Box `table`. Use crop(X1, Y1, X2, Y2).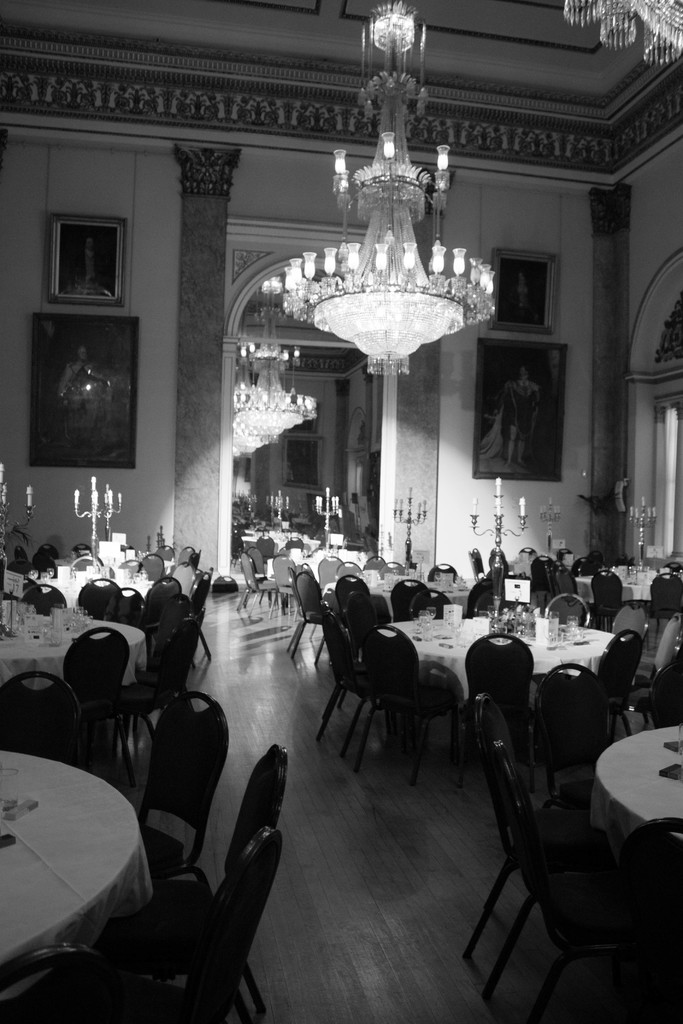
crop(0, 598, 151, 692).
